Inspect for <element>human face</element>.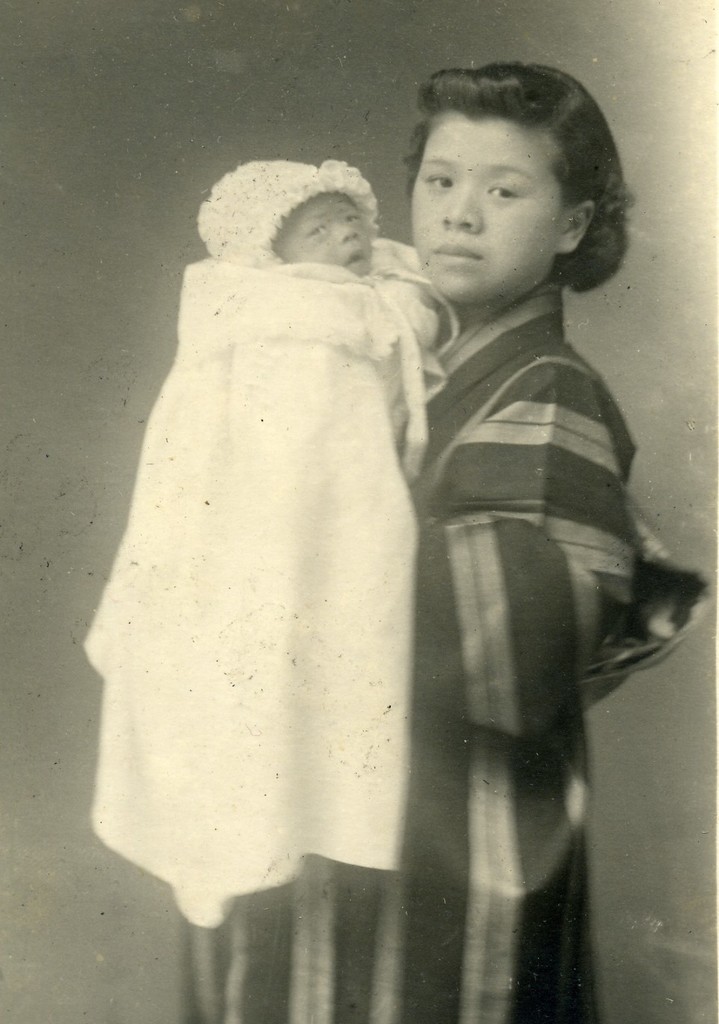
Inspection: box(278, 198, 373, 273).
